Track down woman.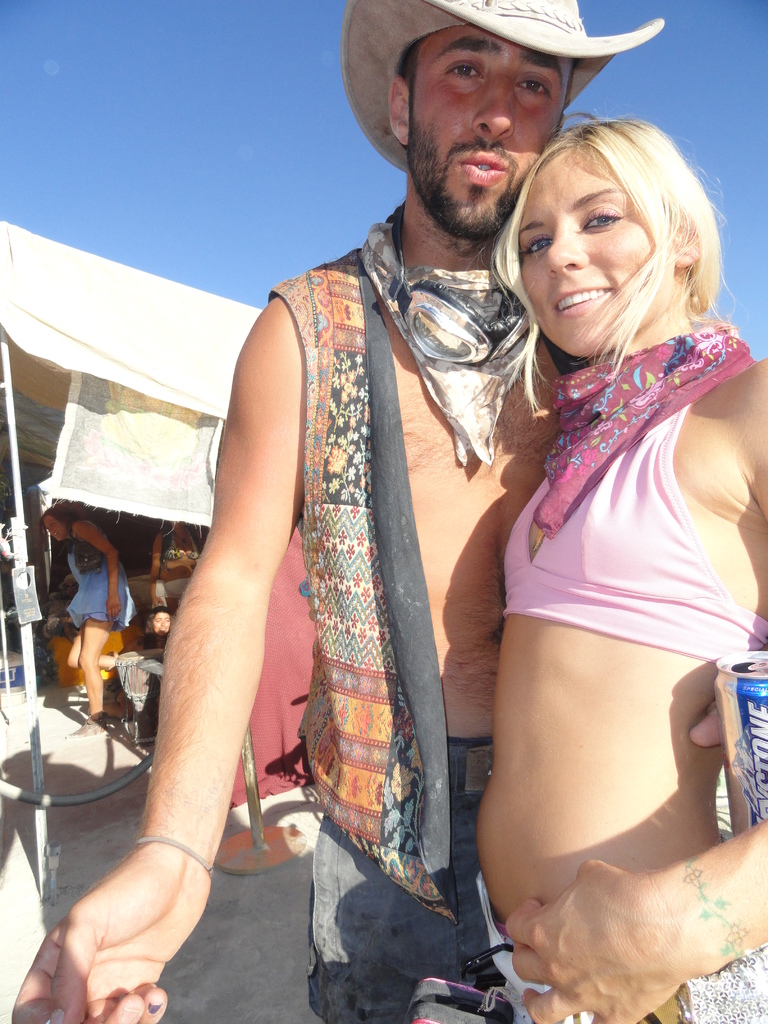
Tracked to x1=34, y1=501, x2=136, y2=738.
